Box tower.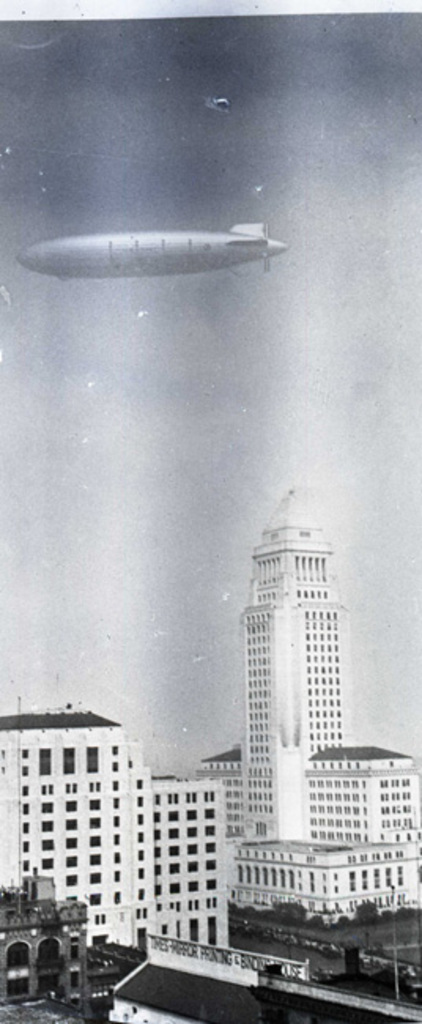
x1=186 y1=485 x2=378 y2=974.
